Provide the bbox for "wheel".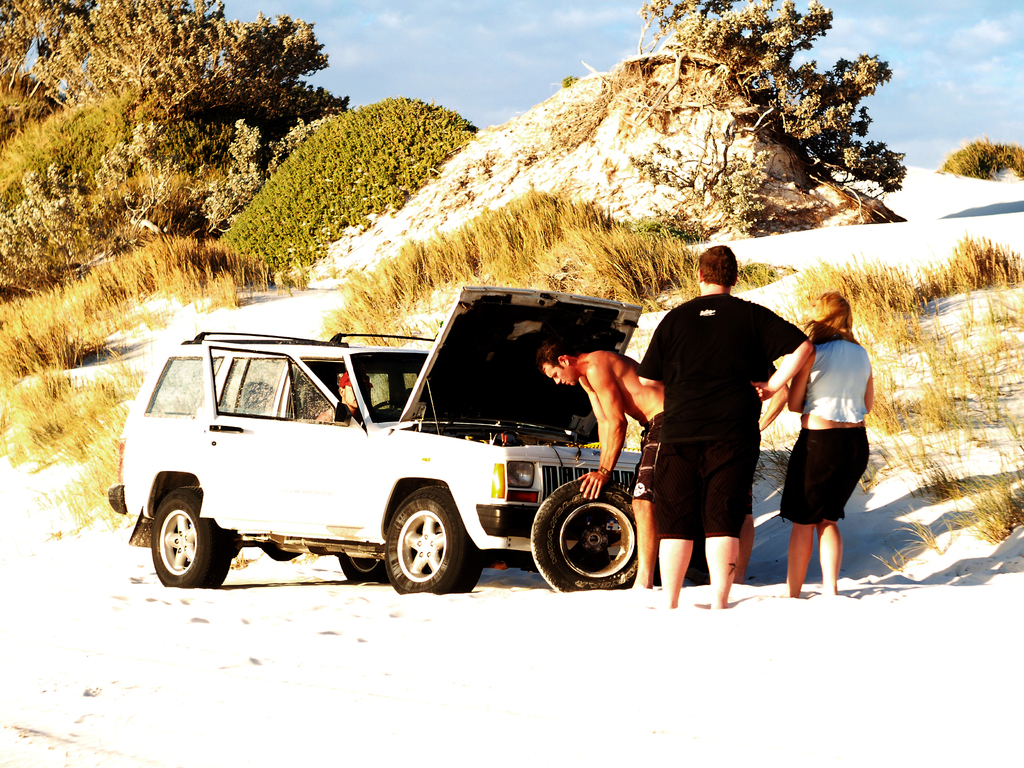
rect(527, 474, 653, 590).
